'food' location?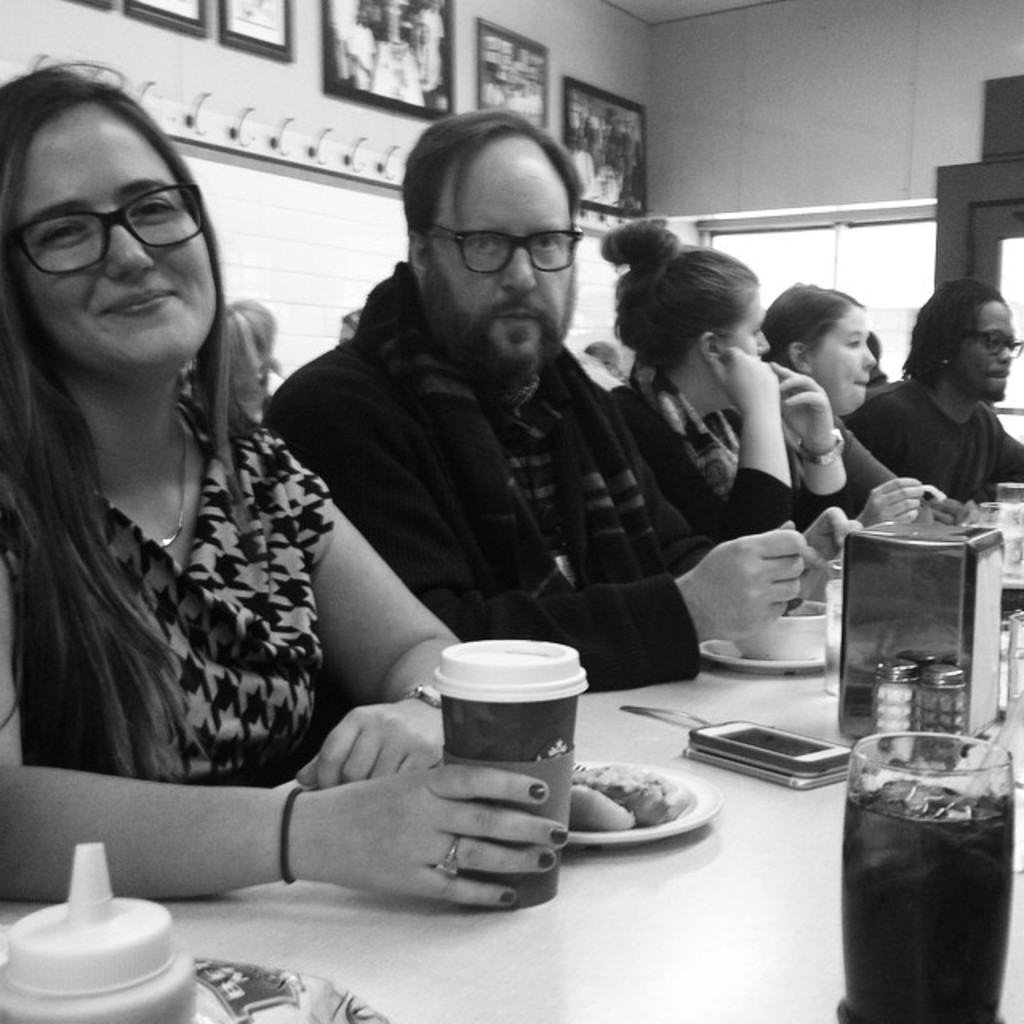
rect(586, 766, 707, 854)
